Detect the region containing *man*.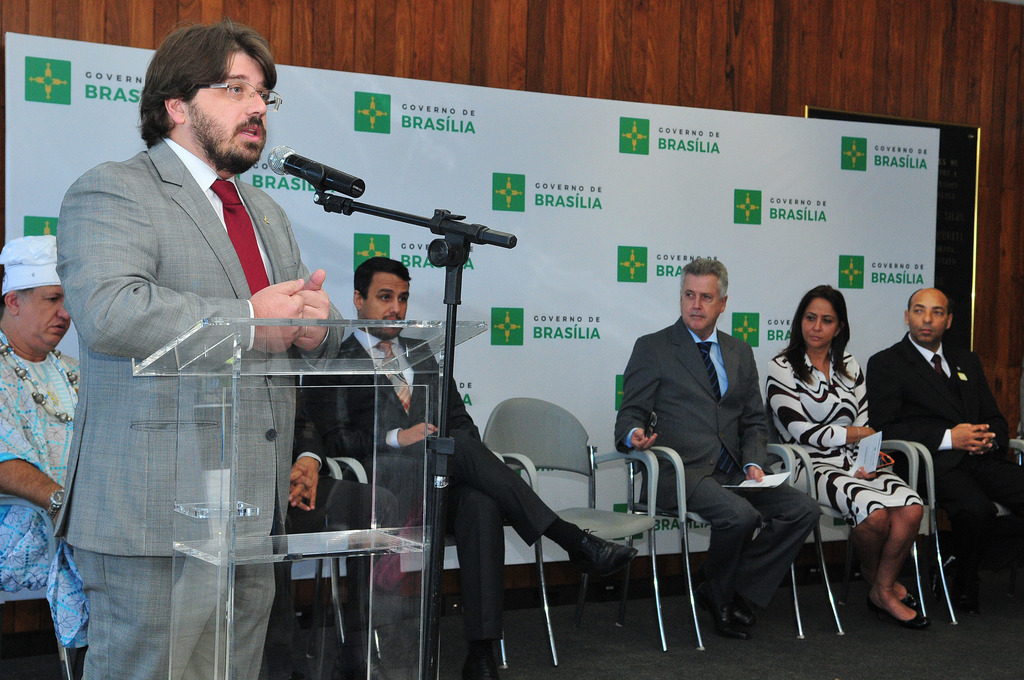
[862, 287, 1023, 610].
